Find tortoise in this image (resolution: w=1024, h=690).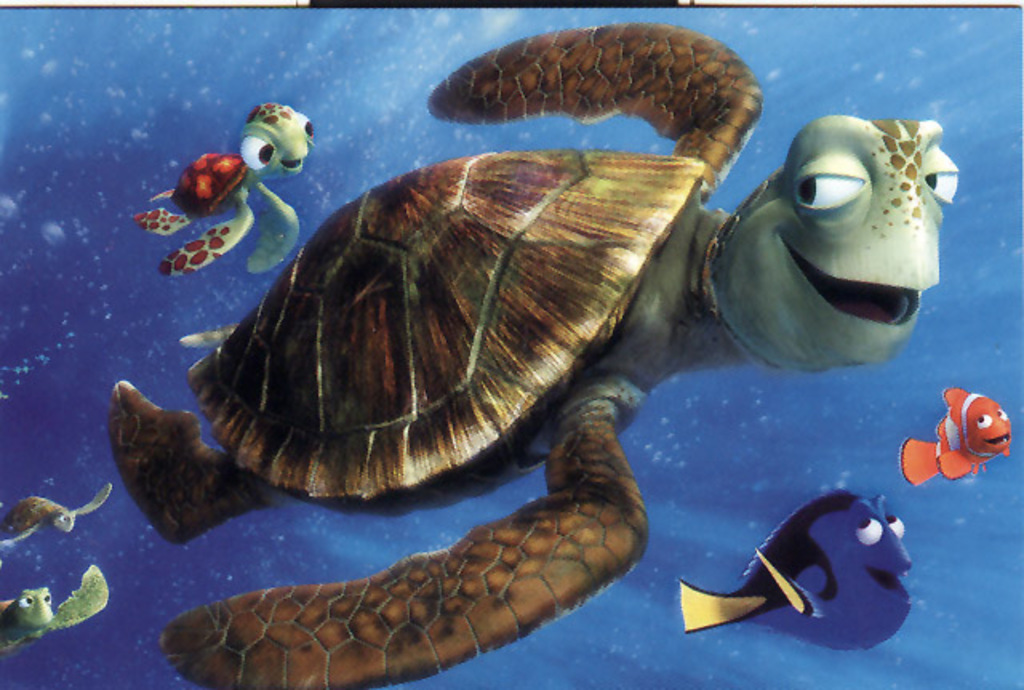
131,101,315,279.
